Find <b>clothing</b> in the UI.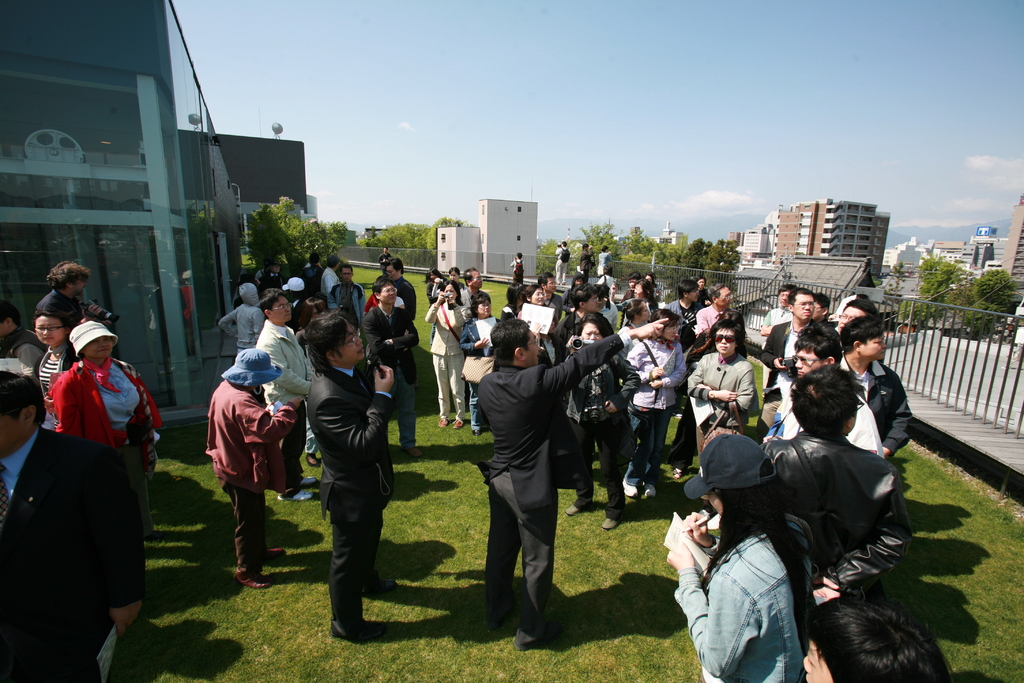
UI element at <region>554, 282, 627, 338</region>.
